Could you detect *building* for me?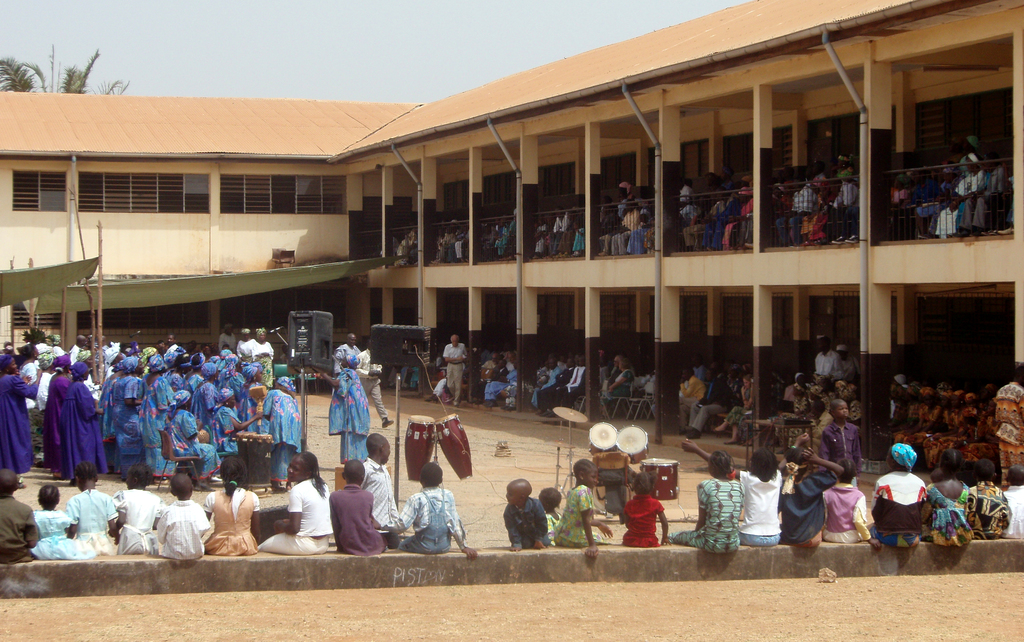
Detection result: 0, 0, 1023, 493.
